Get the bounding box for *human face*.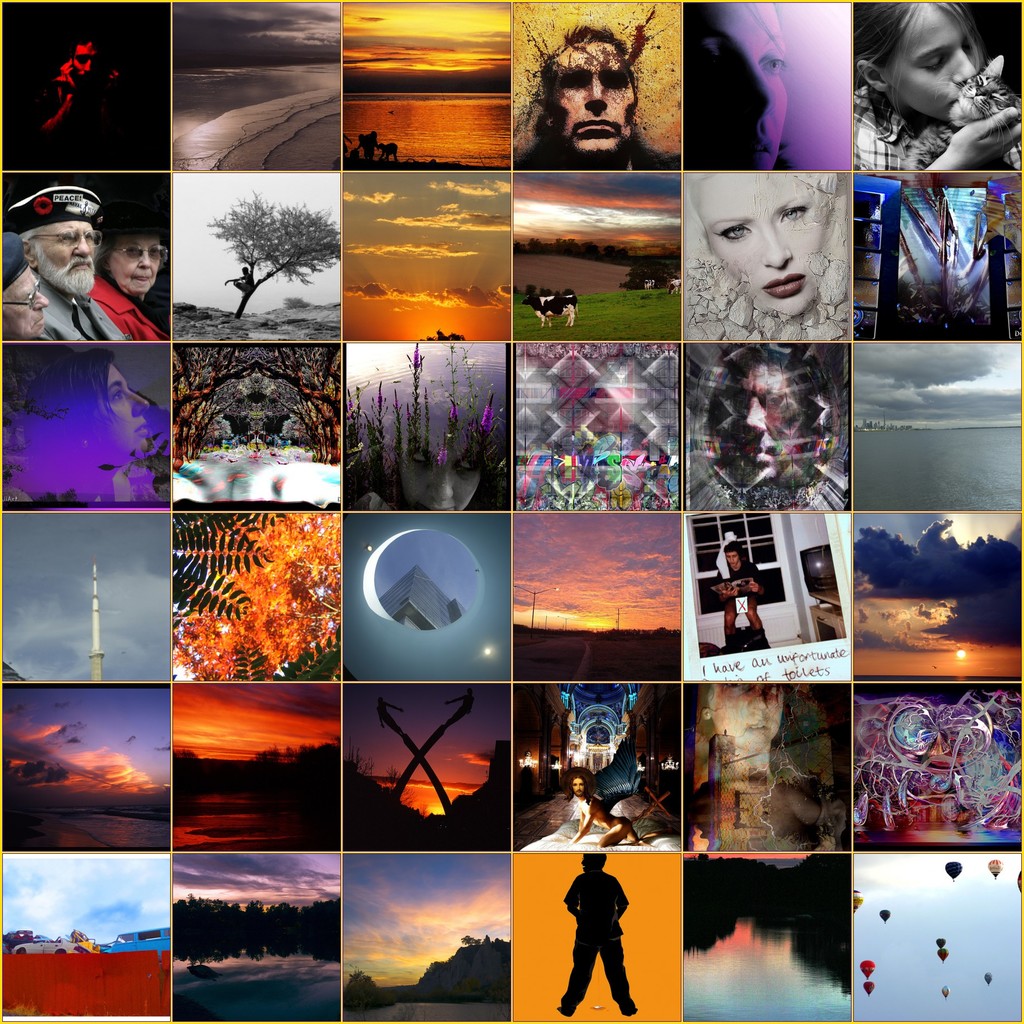
572/778/584/796.
